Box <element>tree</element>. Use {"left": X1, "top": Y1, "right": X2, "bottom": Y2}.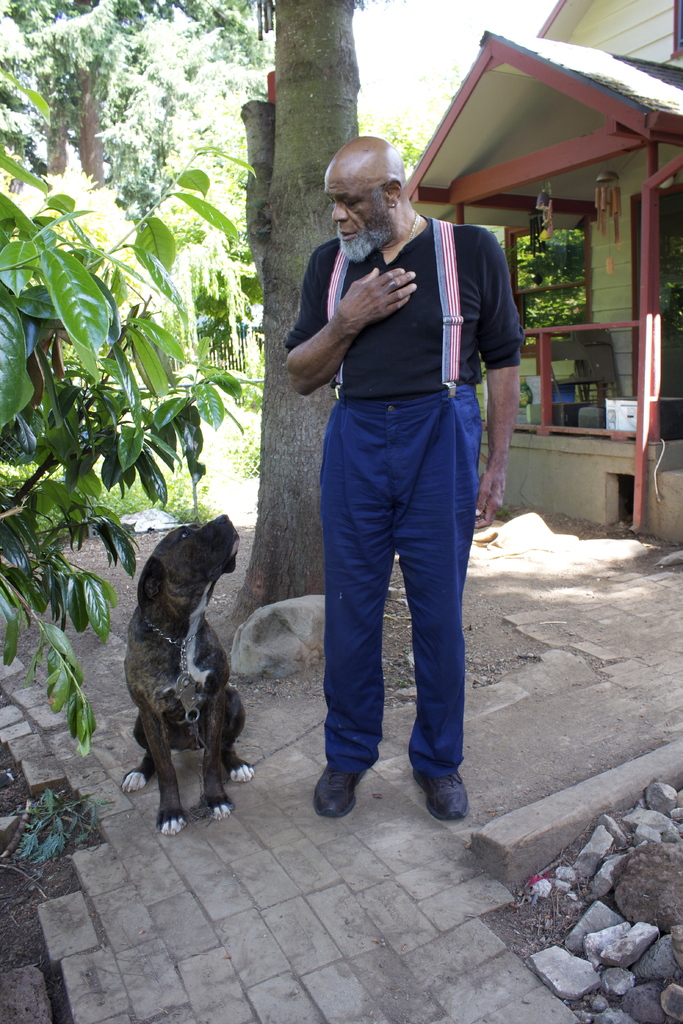
{"left": 0, "top": 64, "right": 261, "bottom": 757}.
